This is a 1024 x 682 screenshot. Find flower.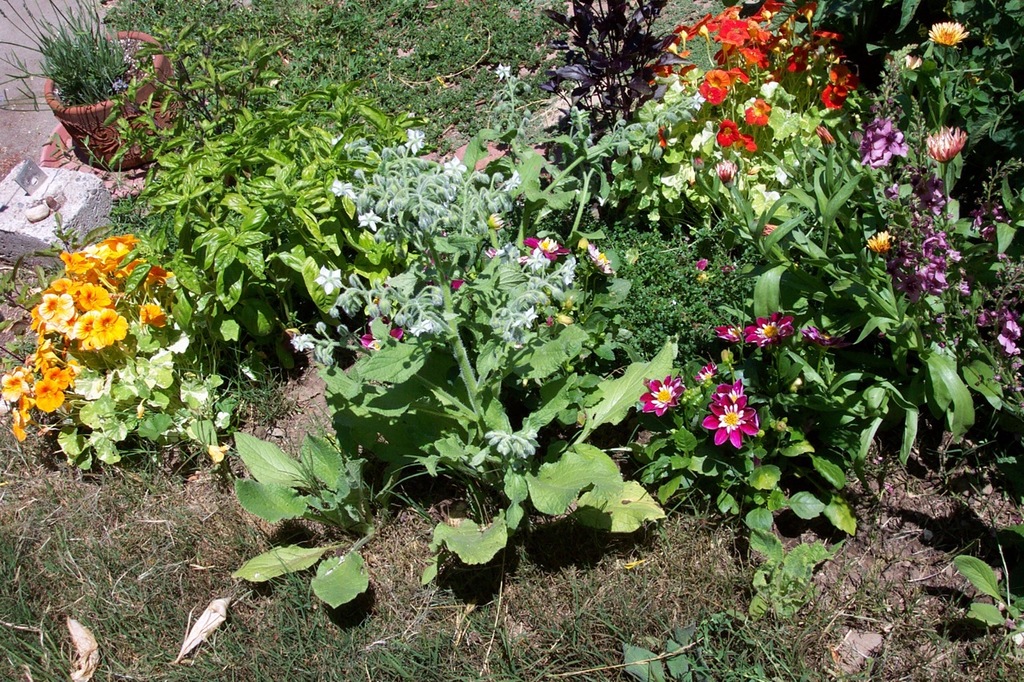
Bounding box: (x1=868, y1=219, x2=899, y2=252).
